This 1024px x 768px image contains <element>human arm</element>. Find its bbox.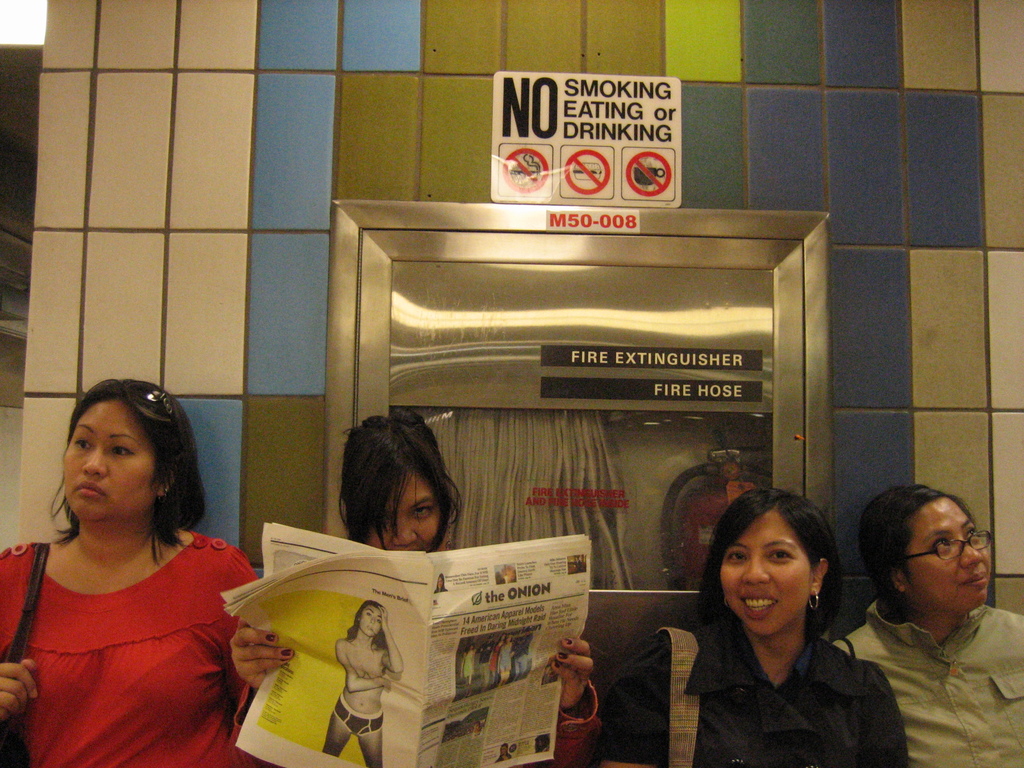
[x1=549, y1=640, x2=601, y2=767].
